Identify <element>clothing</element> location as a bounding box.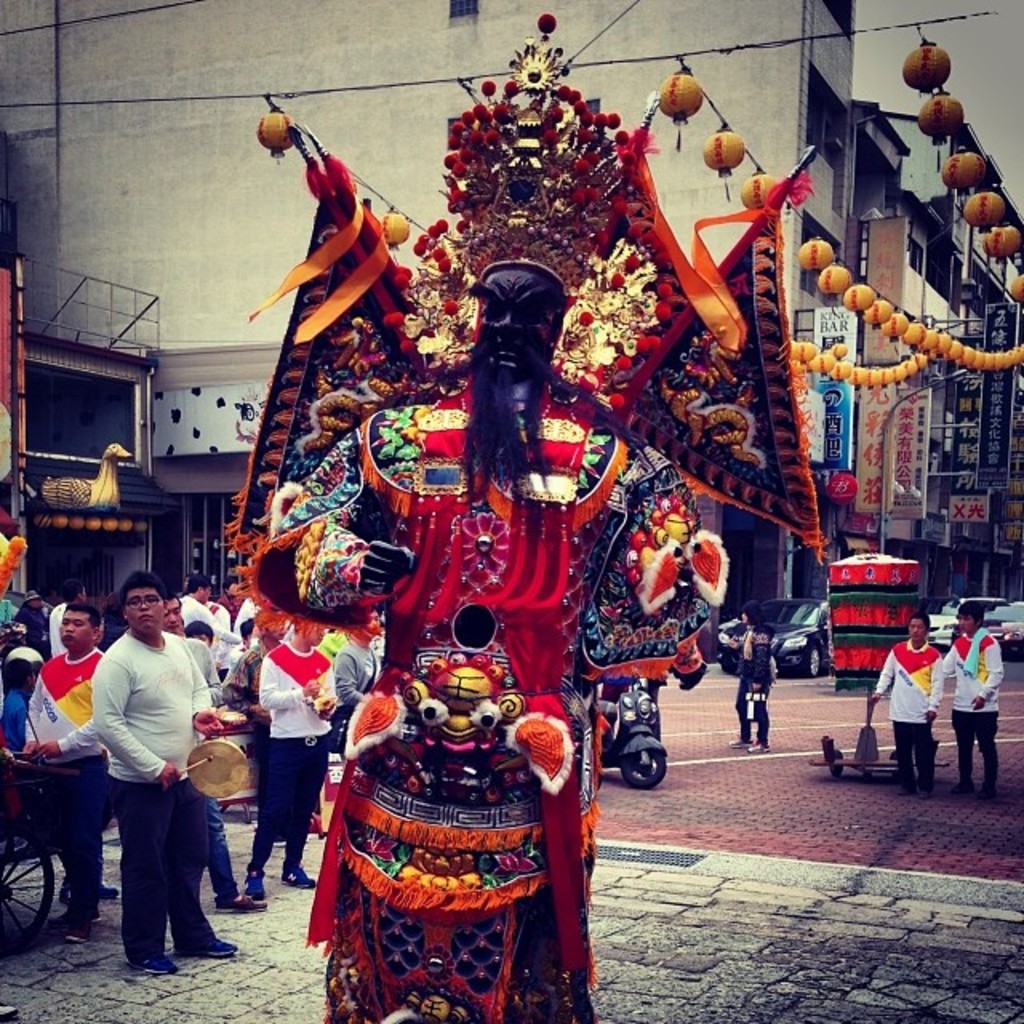
select_region(179, 595, 227, 630).
